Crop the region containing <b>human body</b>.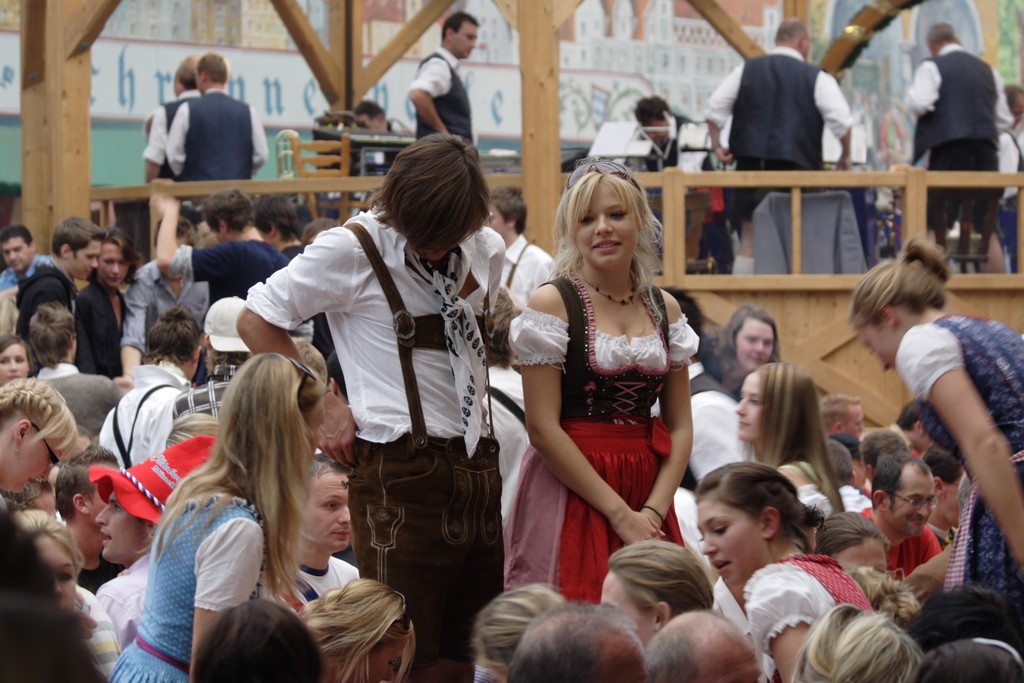
Crop region: x1=2, y1=227, x2=50, y2=289.
